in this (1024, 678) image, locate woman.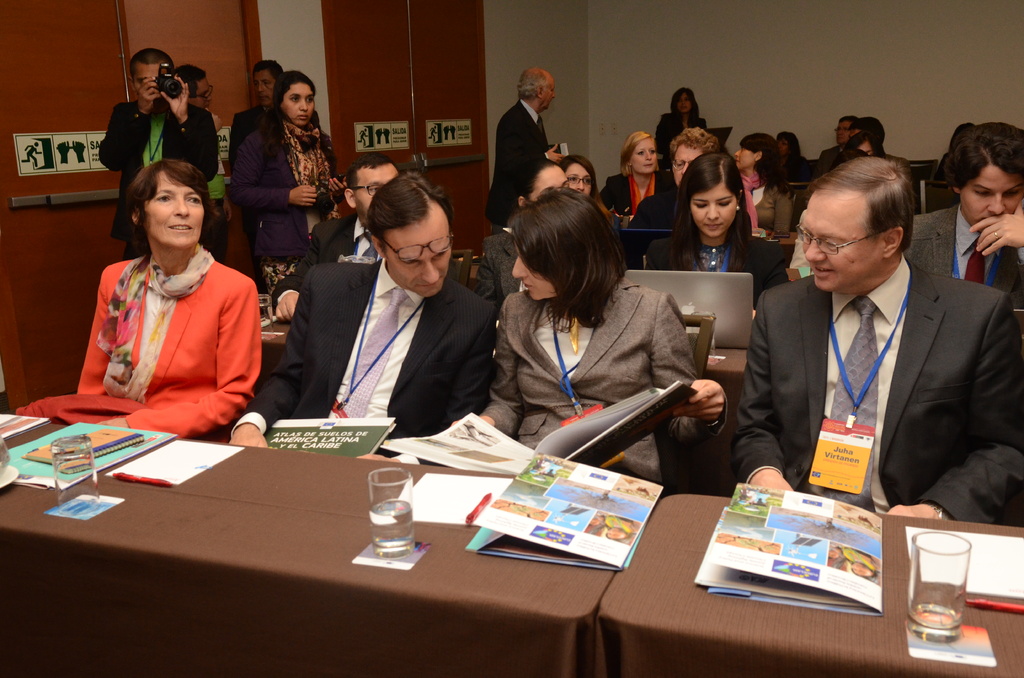
Bounding box: [732, 132, 793, 234].
